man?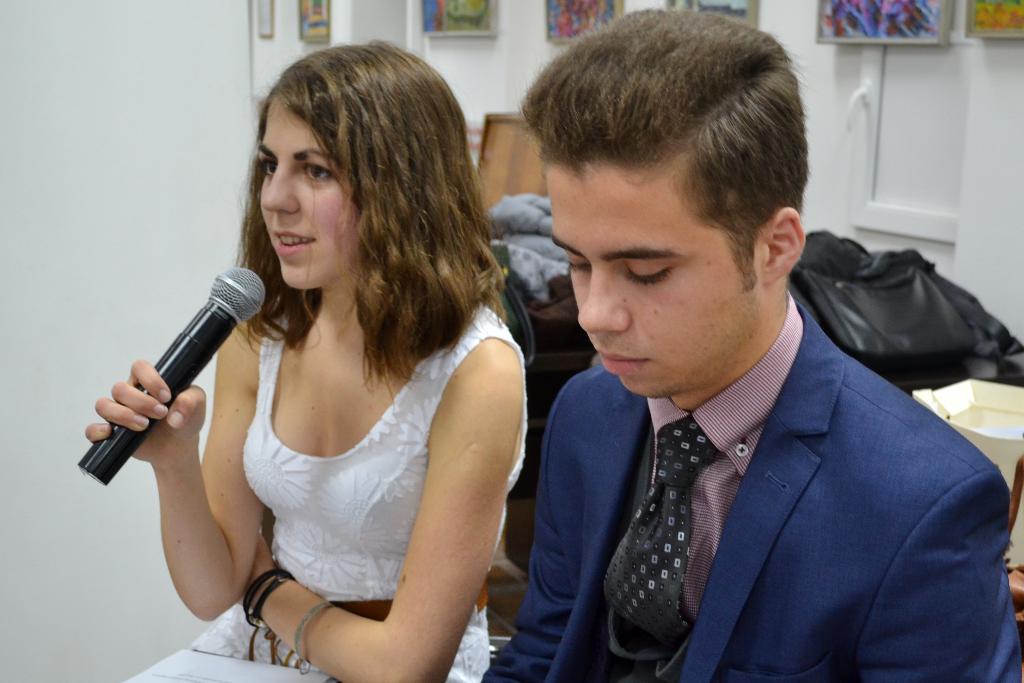
detection(486, 53, 1010, 665)
